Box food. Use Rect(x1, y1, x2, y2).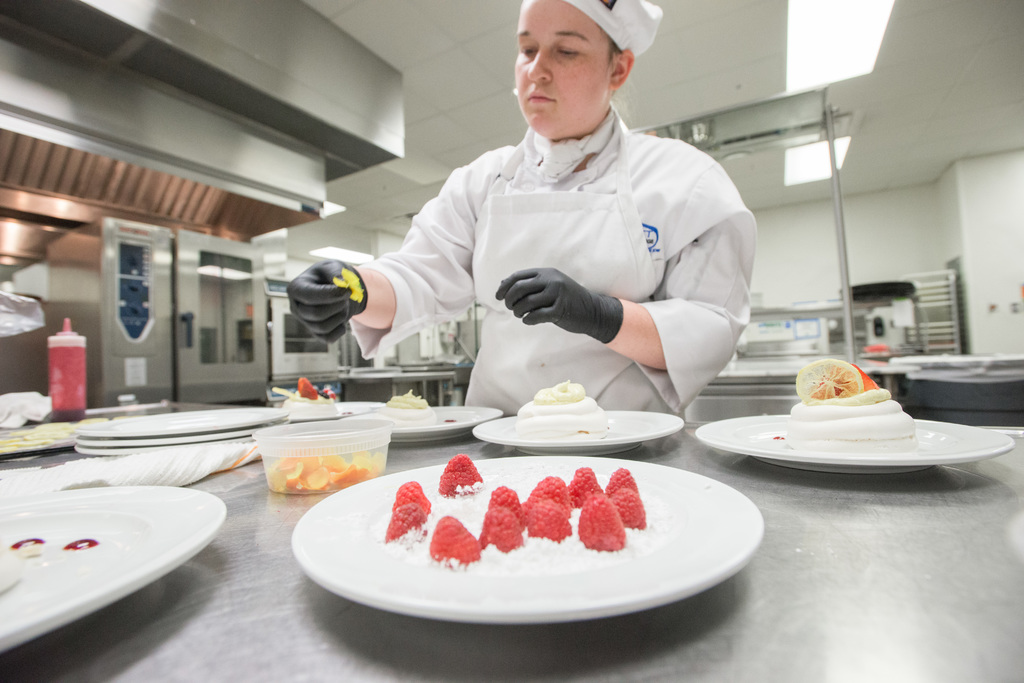
Rect(604, 465, 640, 500).
